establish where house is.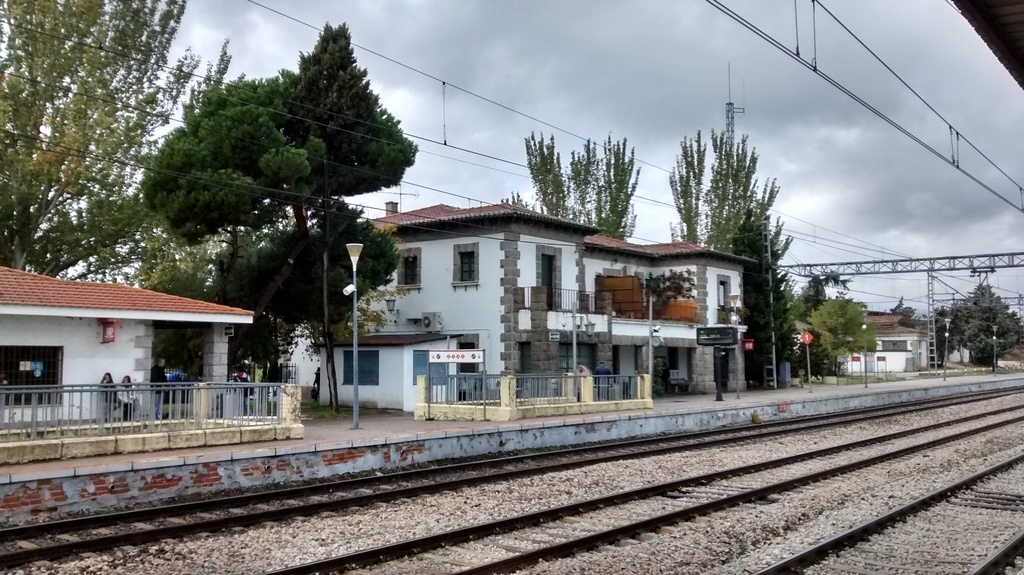
Established at 665:247:751:410.
